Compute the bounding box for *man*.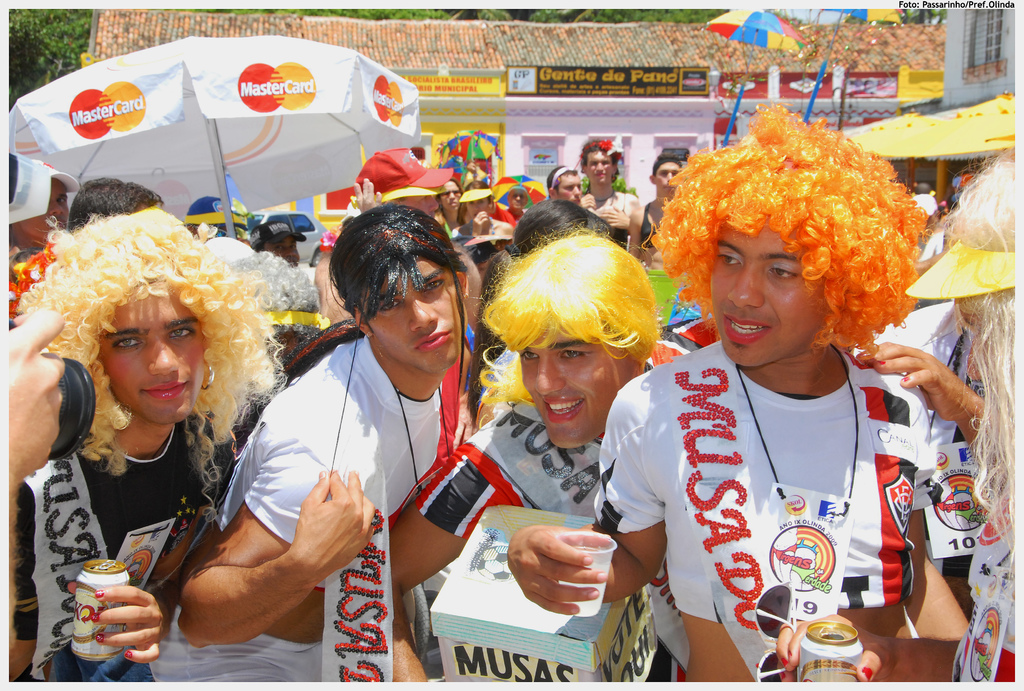
144,198,492,690.
